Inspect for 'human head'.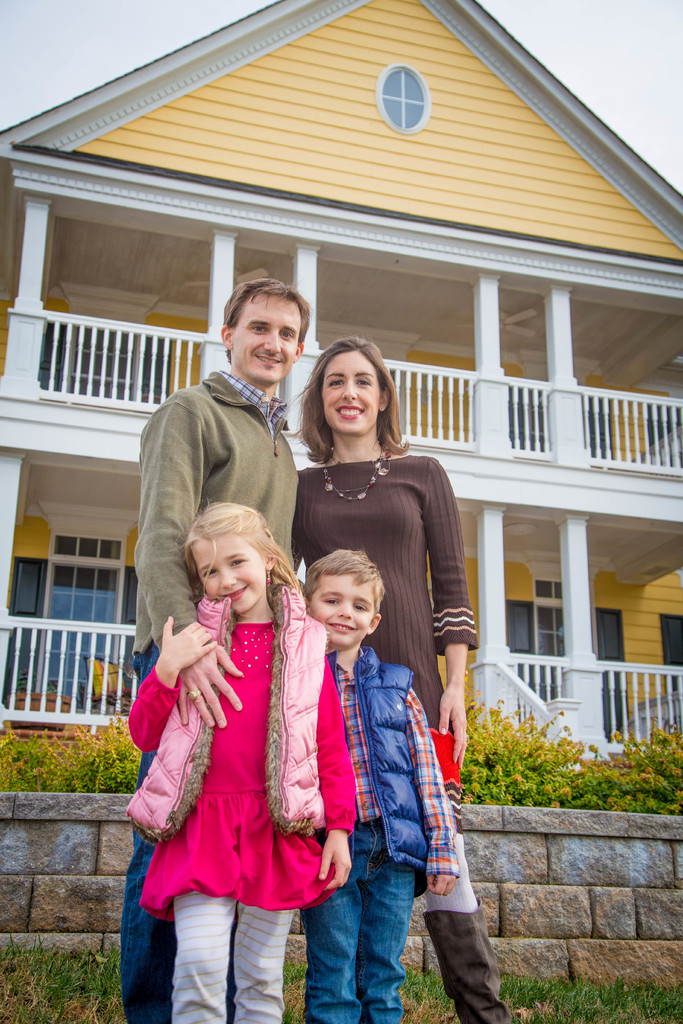
Inspection: (x1=216, y1=264, x2=324, y2=380).
